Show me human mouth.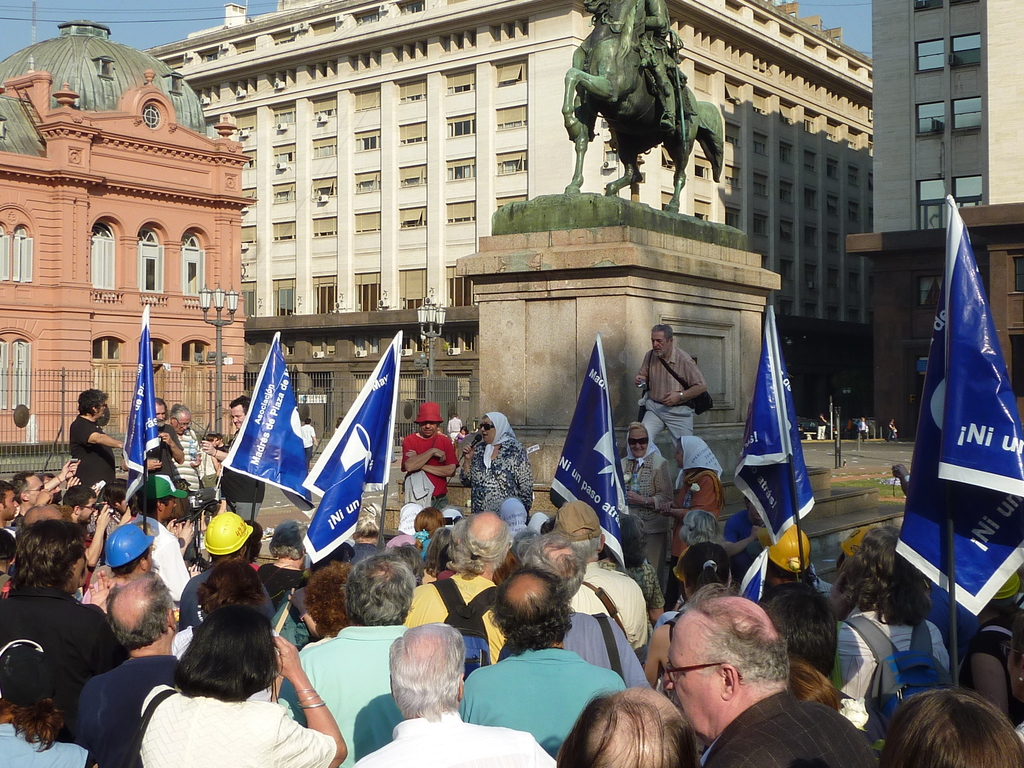
human mouth is here: l=630, t=447, r=644, b=454.
